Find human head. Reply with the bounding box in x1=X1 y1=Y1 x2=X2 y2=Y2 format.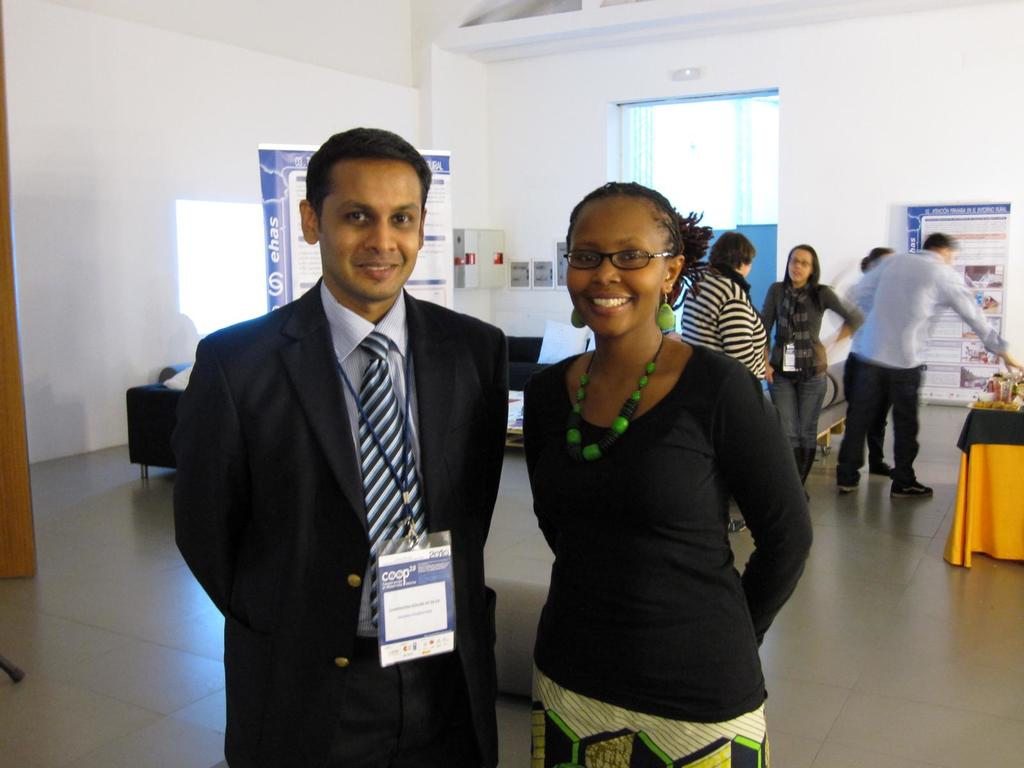
x1=916 y1=230 x2=956 y2=265.
